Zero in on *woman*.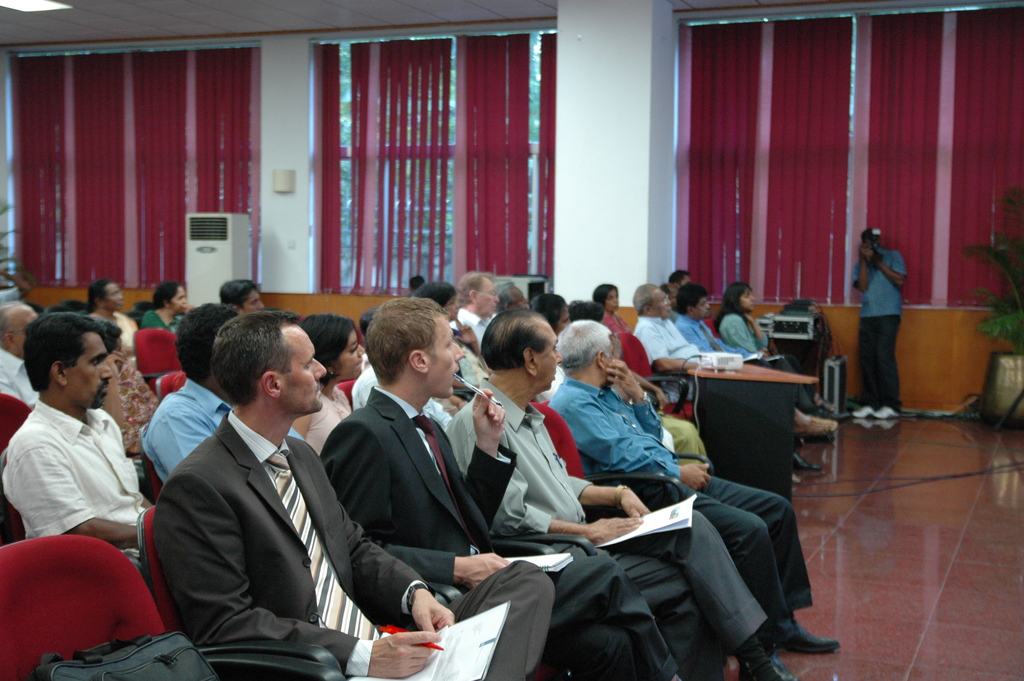
Zeroed in: 97 315 163 456.
